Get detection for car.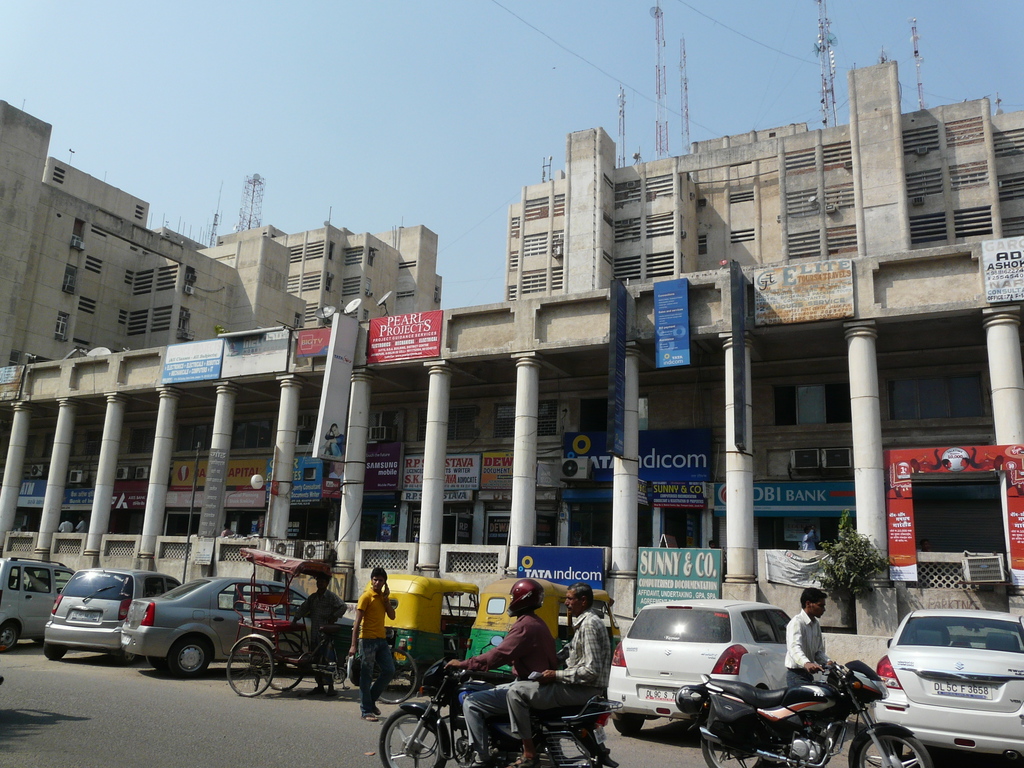
Detection: select_region(608, 599, 799, 737).
